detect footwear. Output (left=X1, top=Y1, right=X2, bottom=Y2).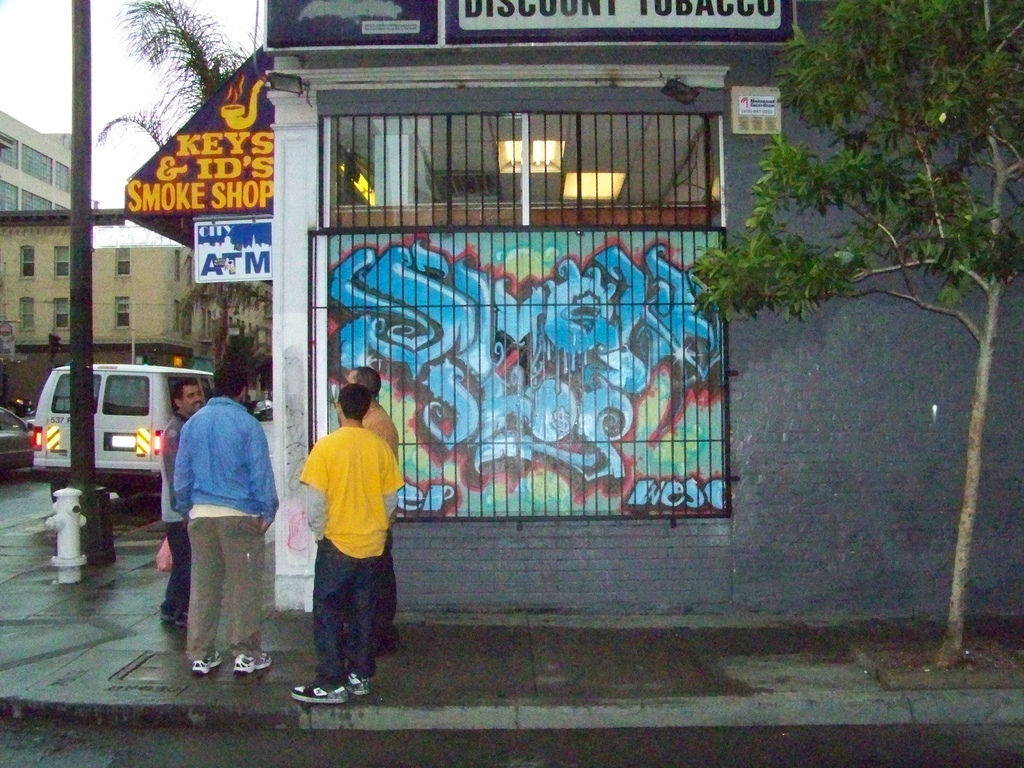
(left=188, top=650, right=218, bottom=673).
